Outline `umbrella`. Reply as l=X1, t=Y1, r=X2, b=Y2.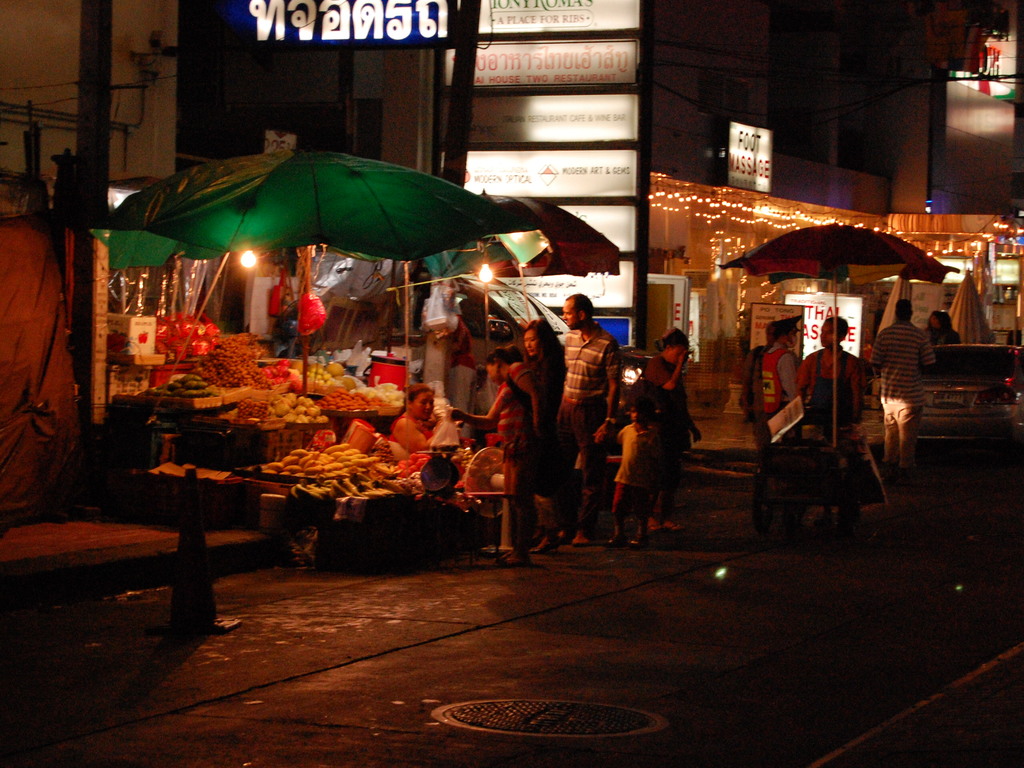
l=724, t=220, r=960, b=454.
